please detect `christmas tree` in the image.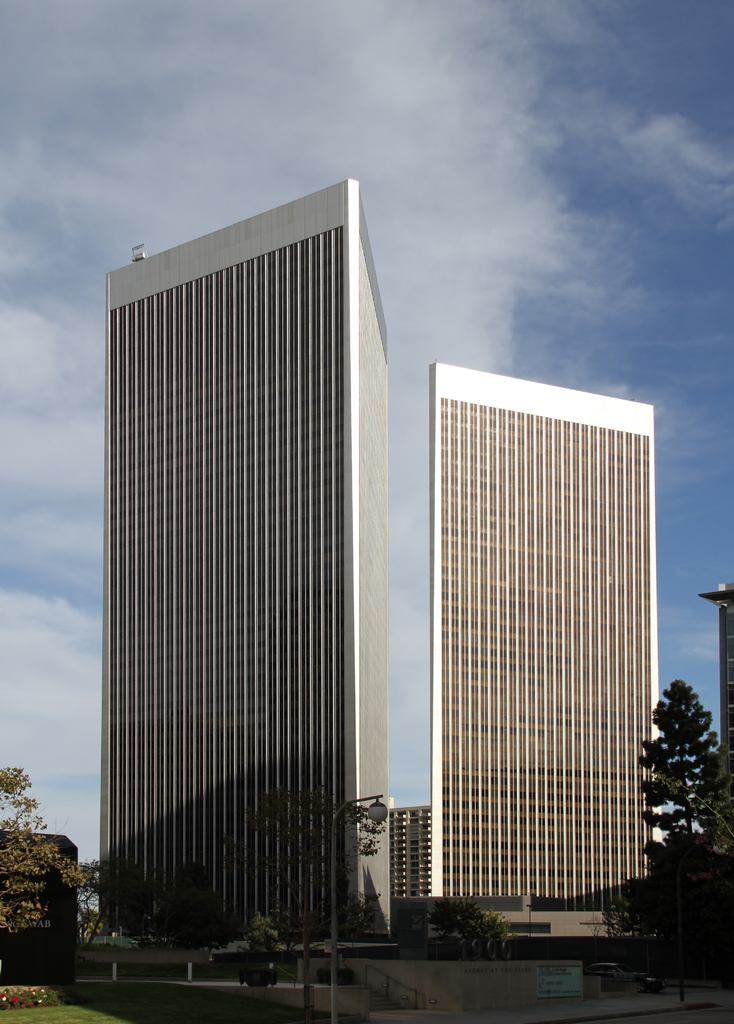
box=[639, 678, 733, 984].
